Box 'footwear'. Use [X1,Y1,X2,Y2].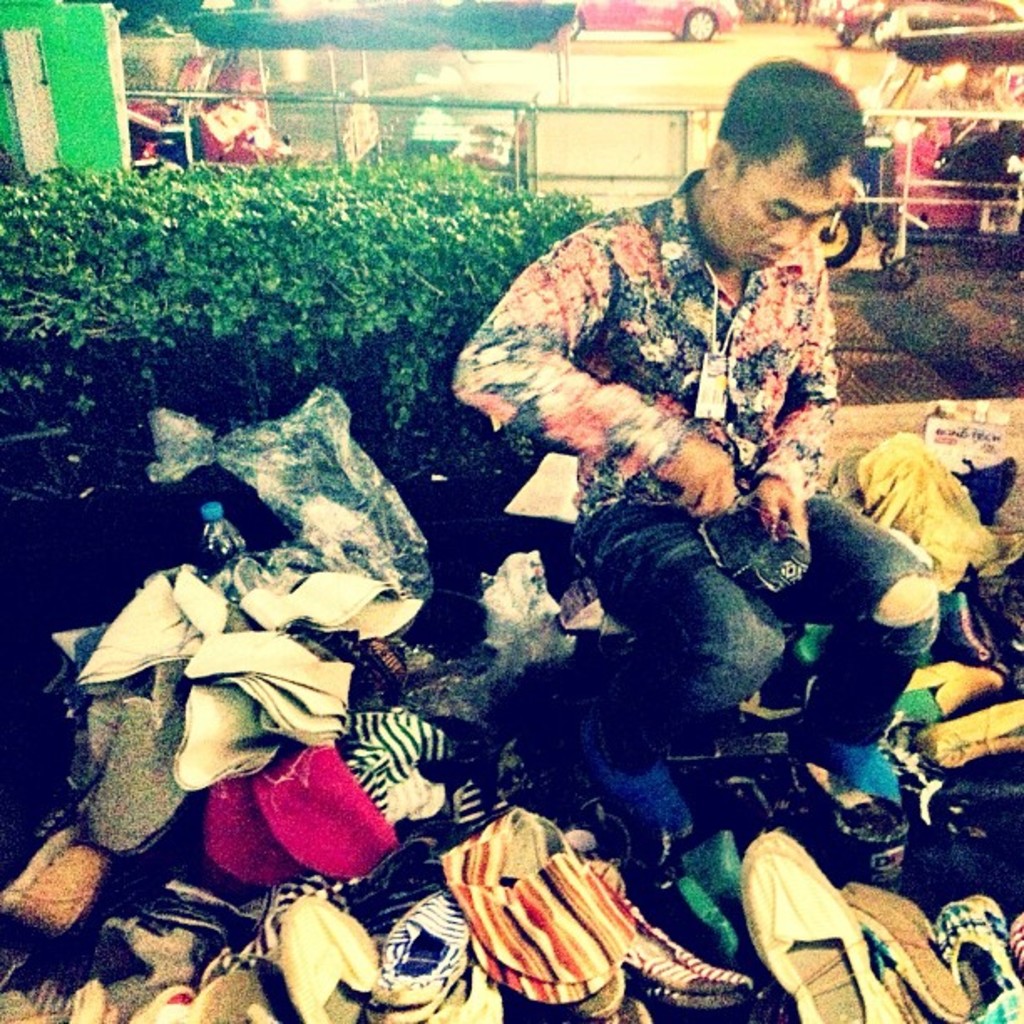
[94,663,191,840].
